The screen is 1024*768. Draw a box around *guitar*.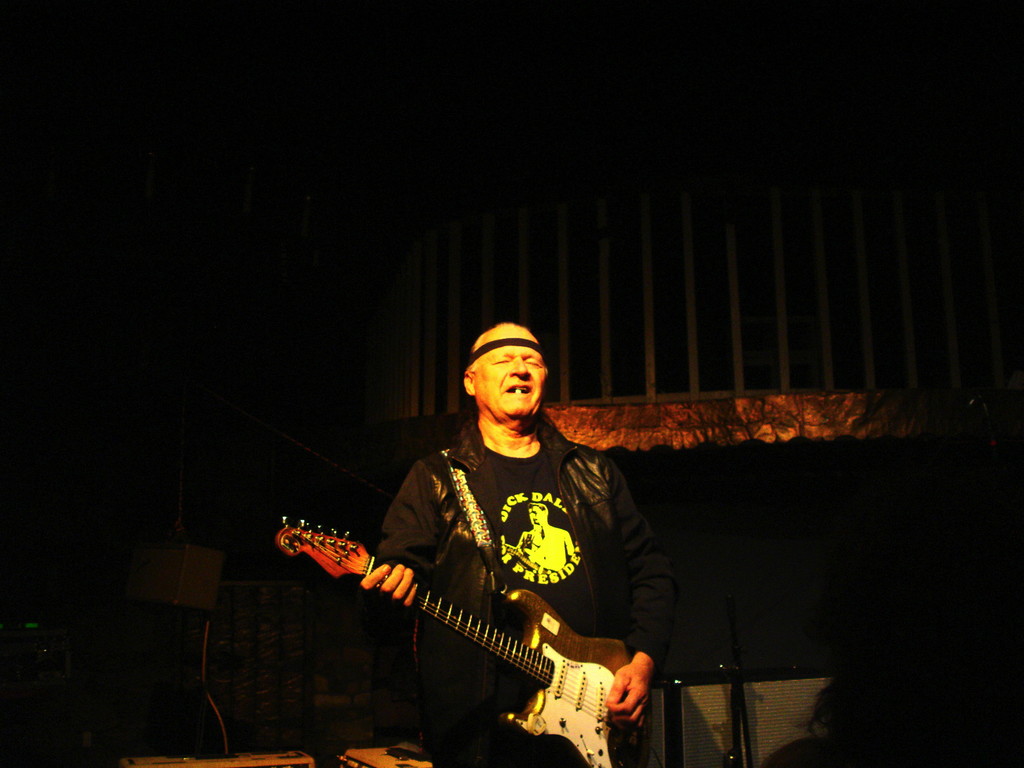
<box>275,512,630,767</box>.
